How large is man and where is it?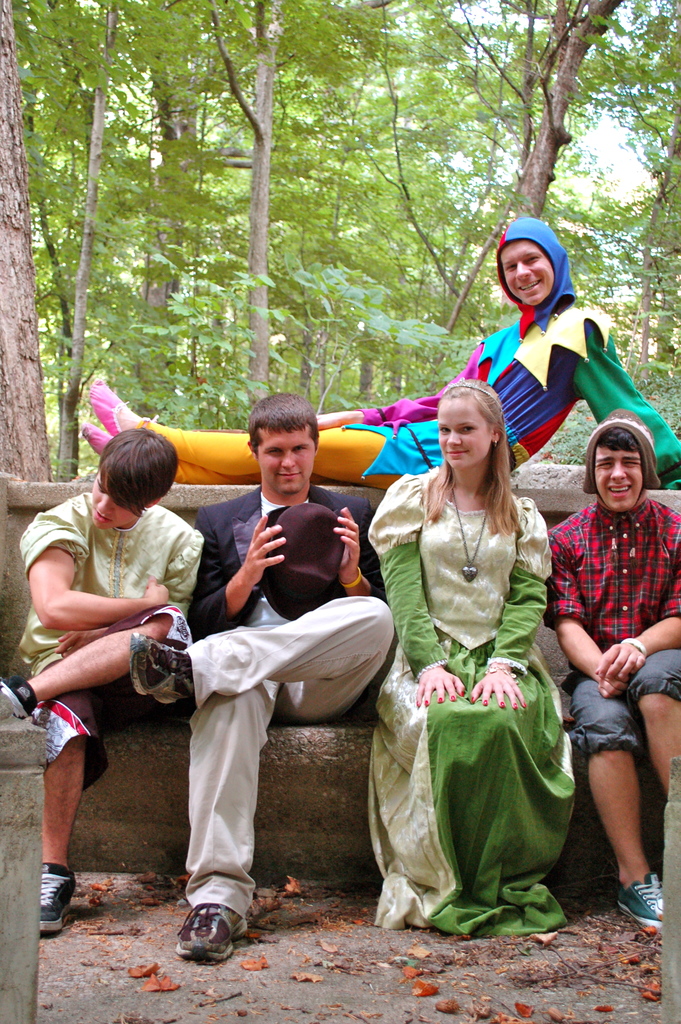
Bounding box: region(0, 431, 205, 933).
